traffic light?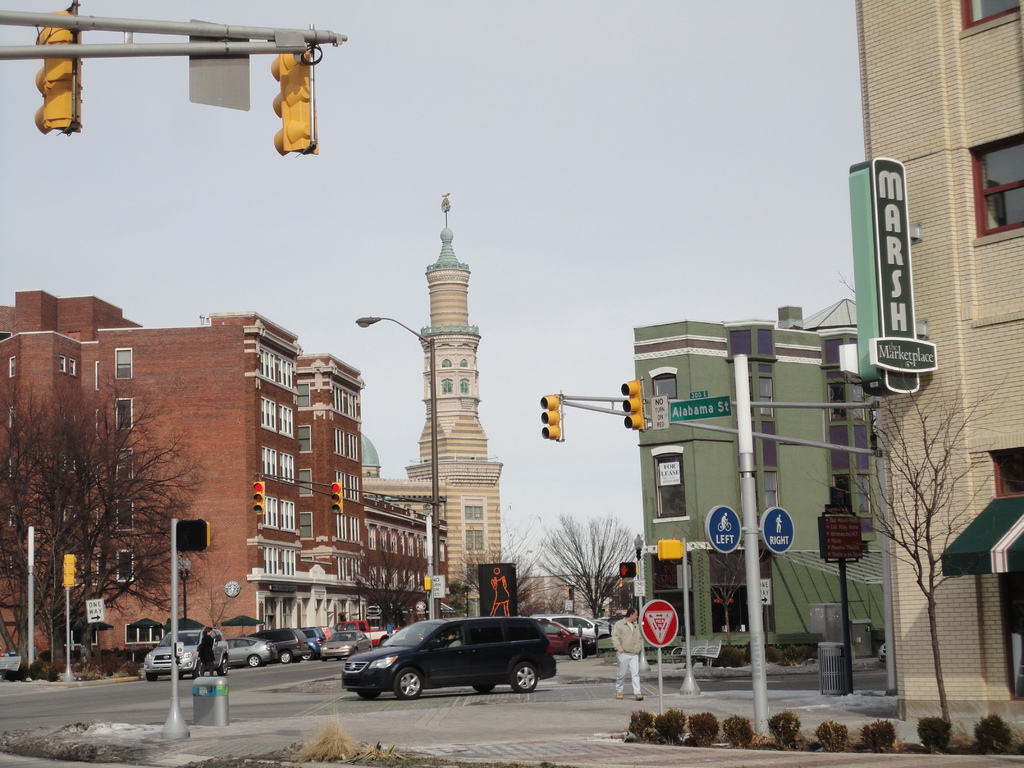
<bbox>619, 562, 636, 579</bbox>
